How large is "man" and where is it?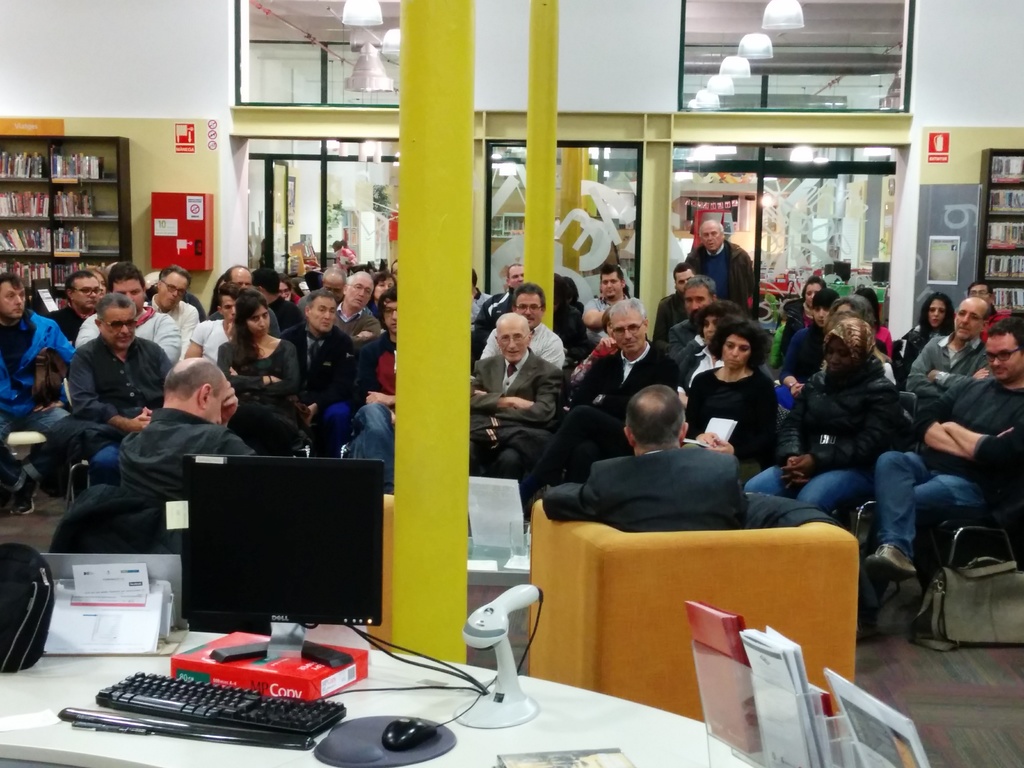
Bounding box: <box>654,261,703,348</box>.
